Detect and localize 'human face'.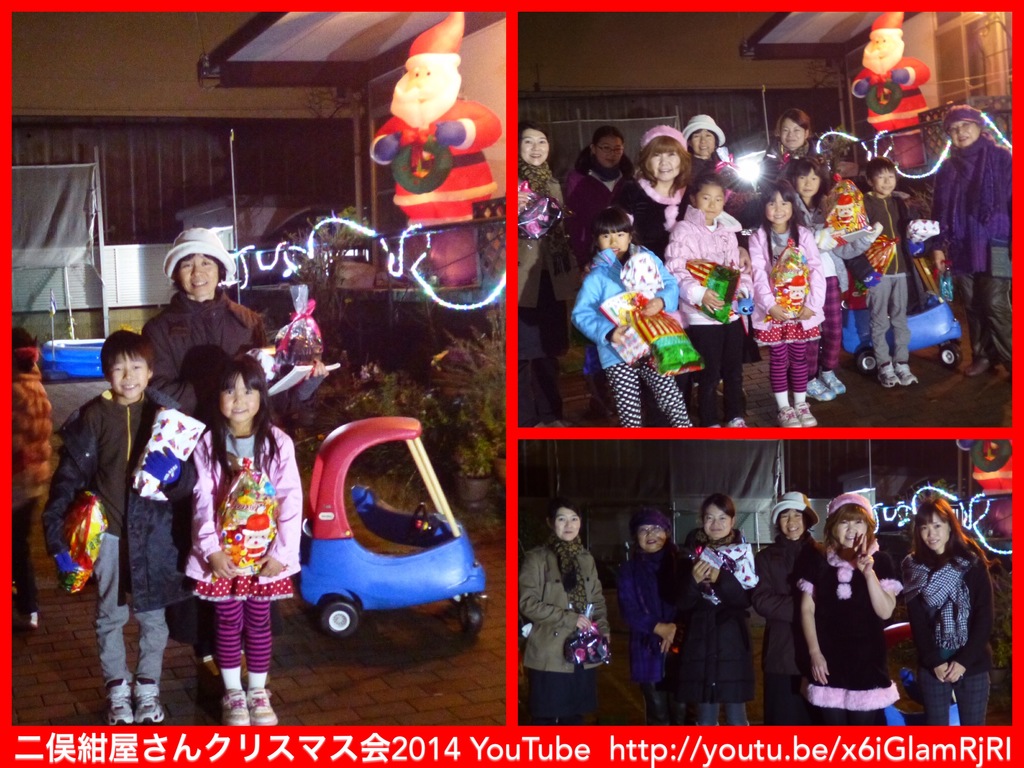
Localized at [x1=779, y1=119, x2=805, y2=155].
